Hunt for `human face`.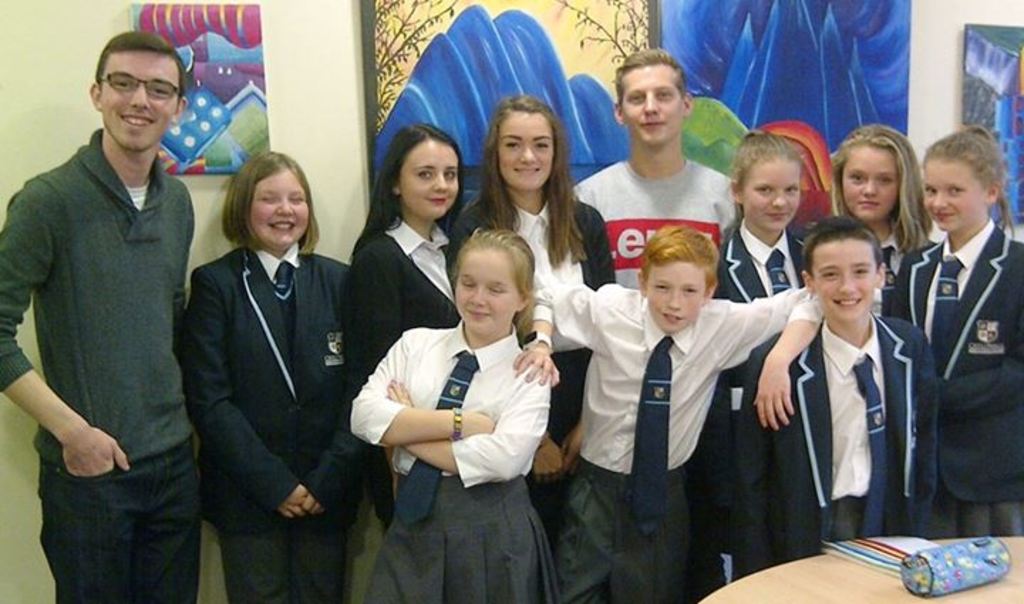
Hunted down at box(102, 54, 179, 152).
